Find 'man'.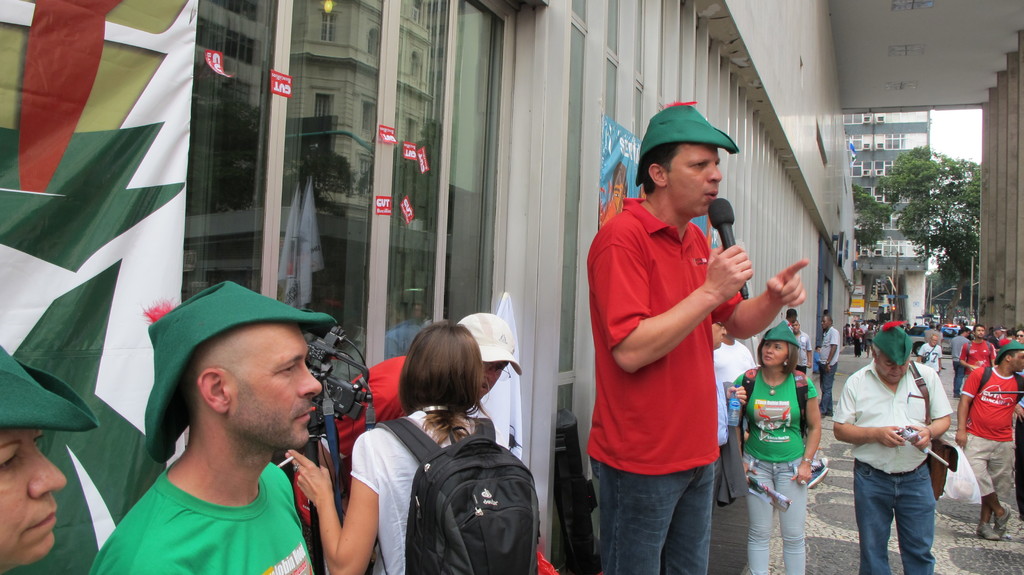
987:320:1009:345.
